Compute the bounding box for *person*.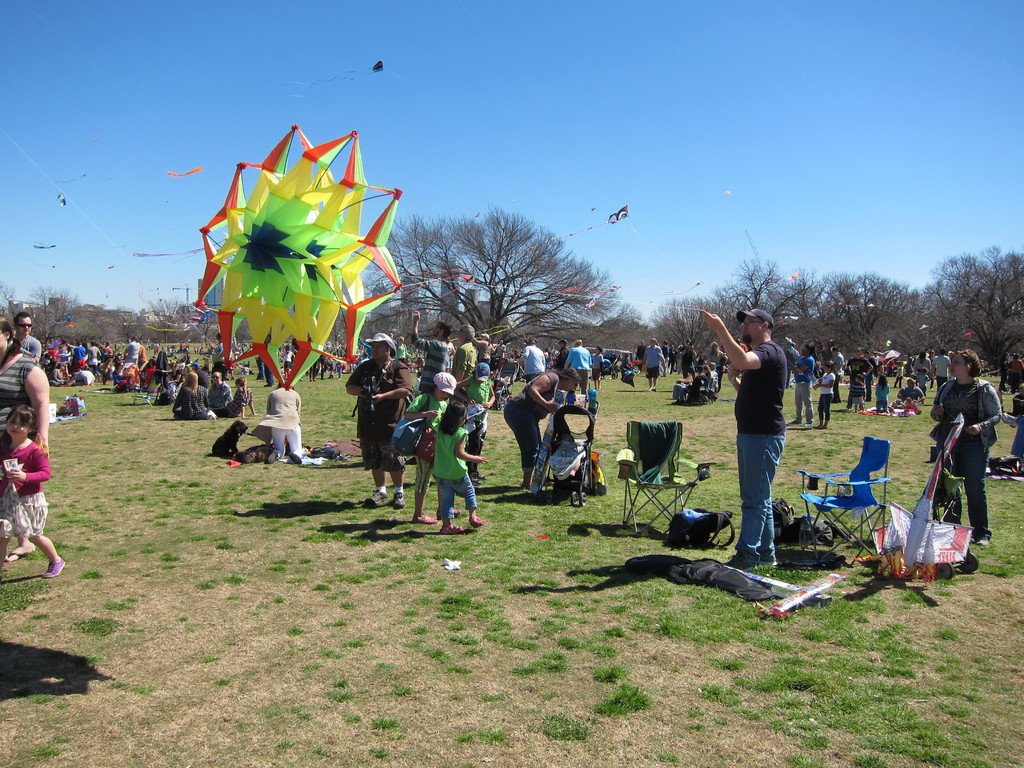
(936,344,1008,575).
